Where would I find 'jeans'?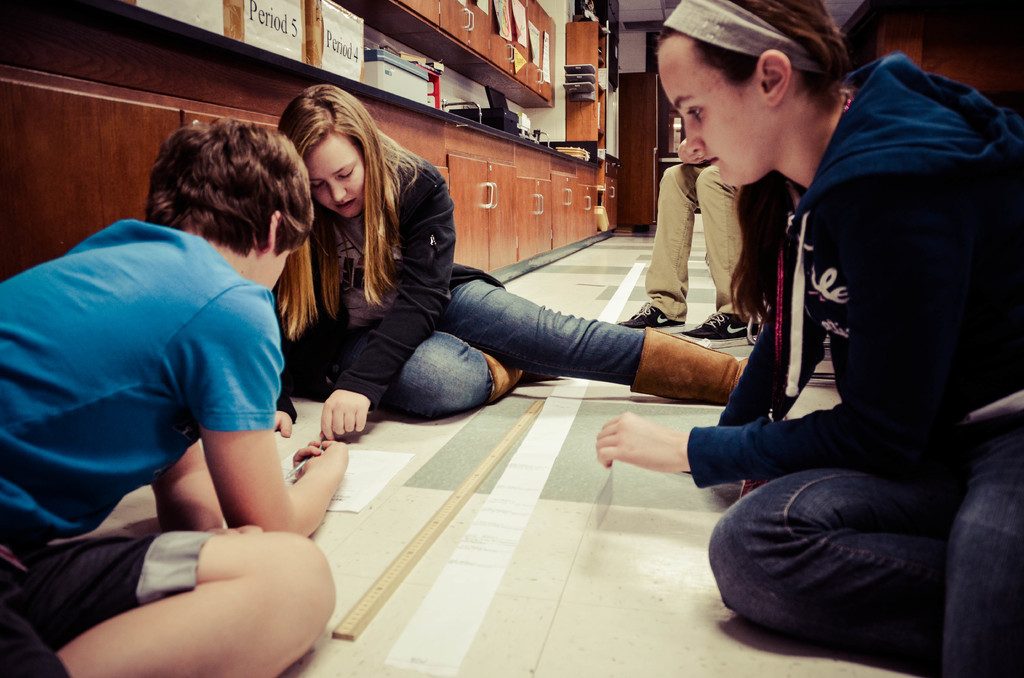
At bbox=(709, 428, 1023, 677).
